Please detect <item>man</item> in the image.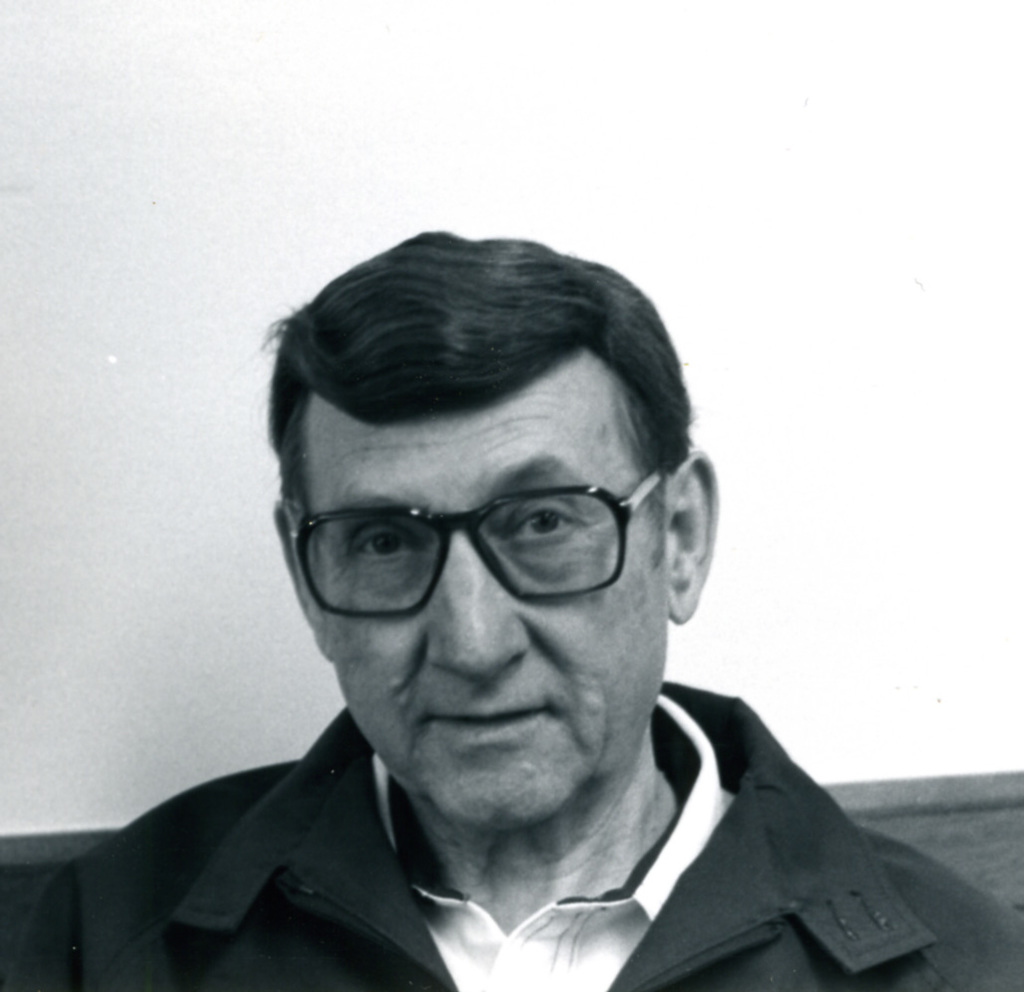
detection(0, 229, 1022, 991).
